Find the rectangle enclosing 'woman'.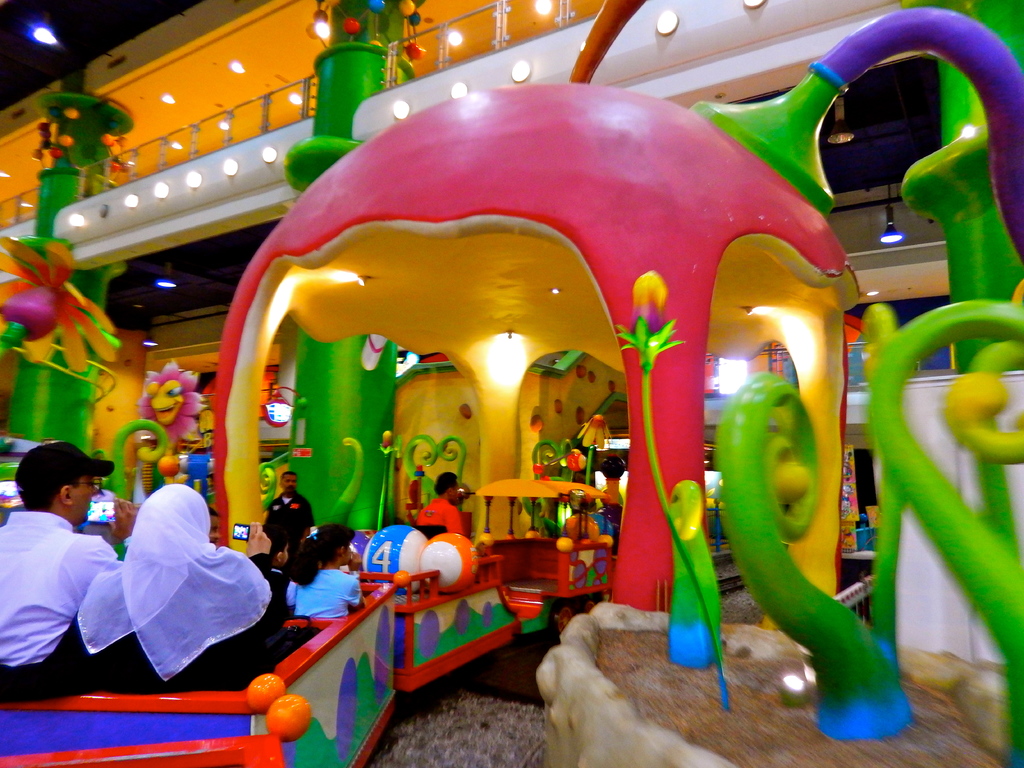
{"left": 74, "top": 472, "right": 251, "bottom": 690}.
